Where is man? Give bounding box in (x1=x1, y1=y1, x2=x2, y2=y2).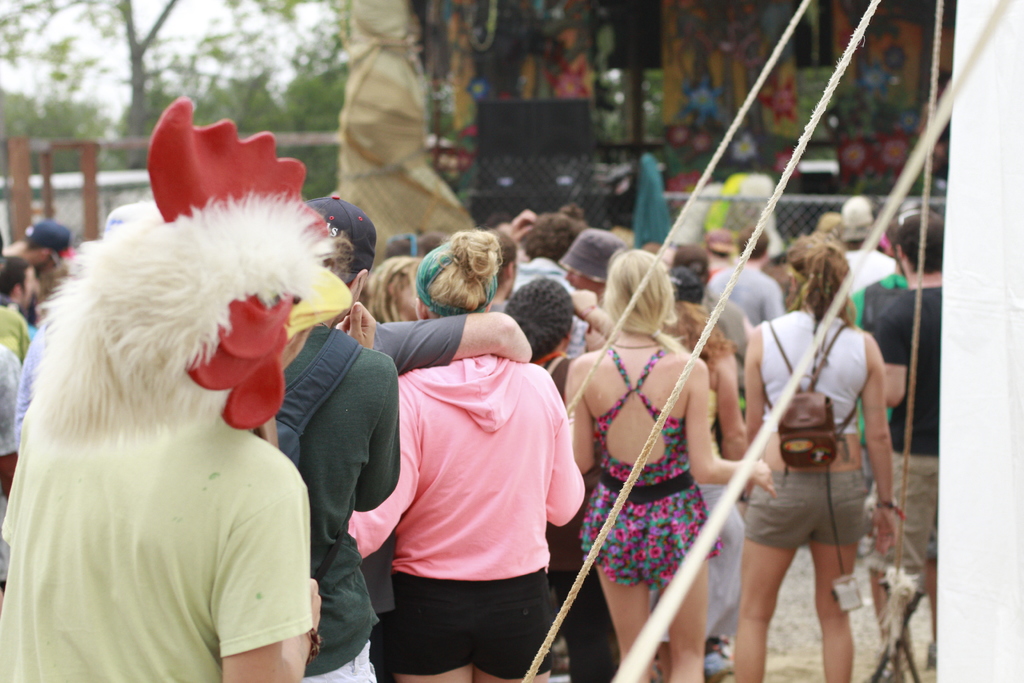
(x1=838, y1=199, x2=918, y2=302).
